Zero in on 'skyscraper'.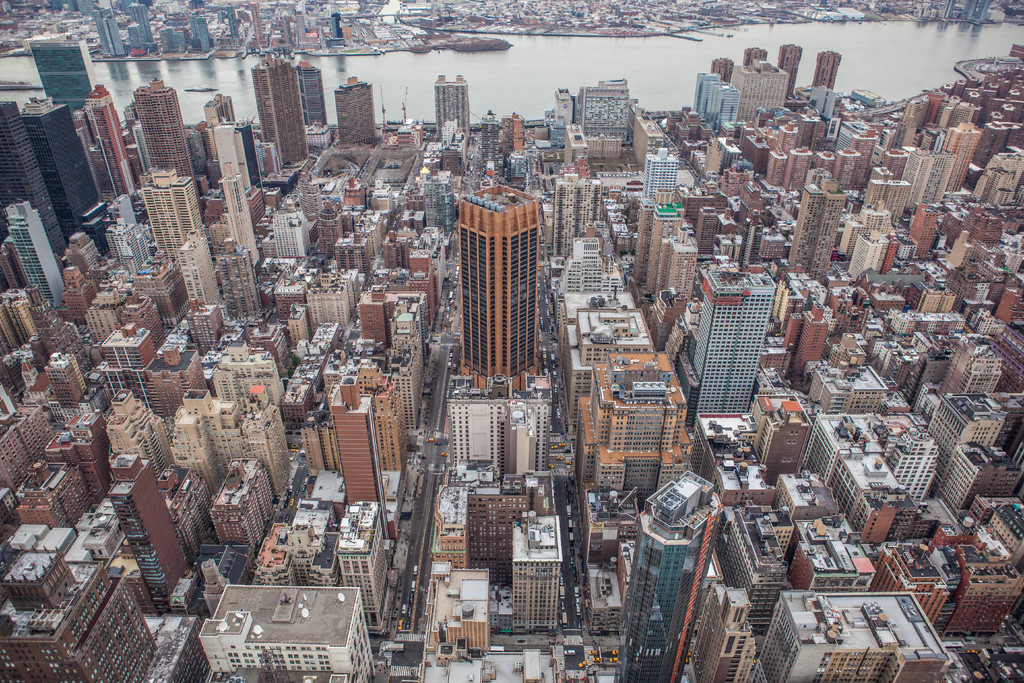
Zeroed in: crop(20, 37, 106, 108).
